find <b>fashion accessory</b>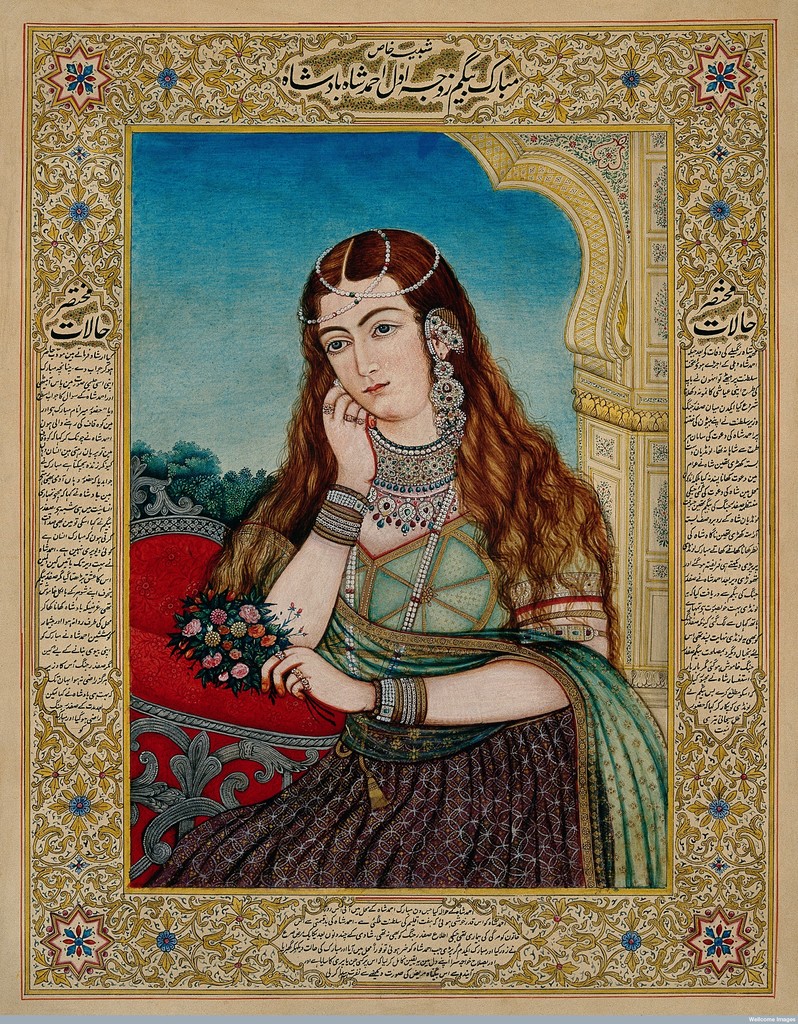
x1=370, y1=427, x2=464, y2=535
